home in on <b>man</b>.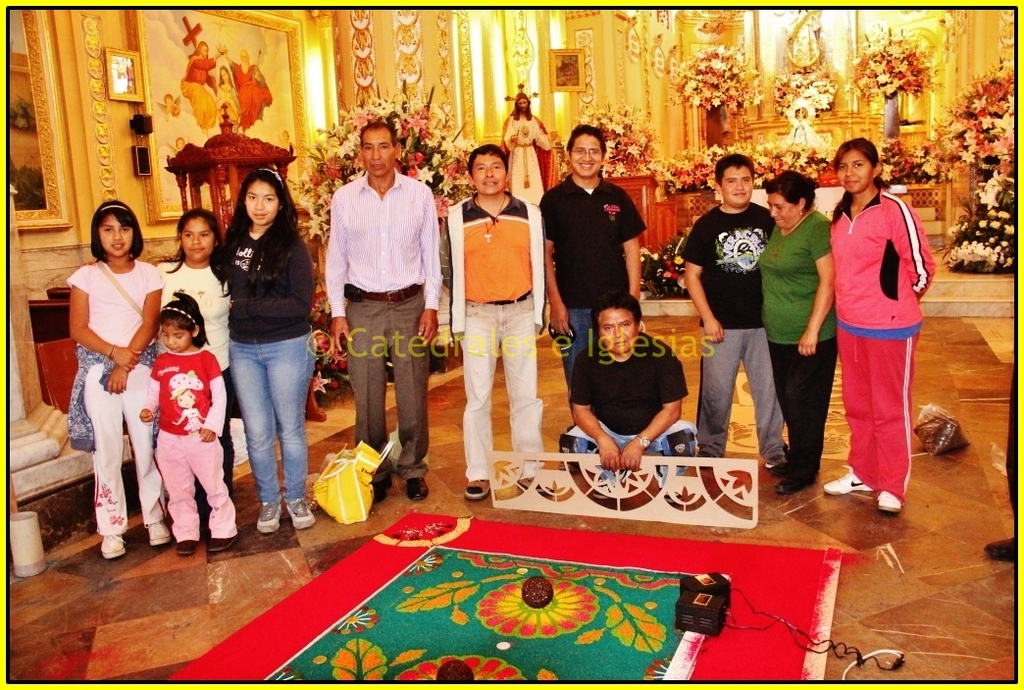
Homed in at select_region(553, 295, 698, 482).
